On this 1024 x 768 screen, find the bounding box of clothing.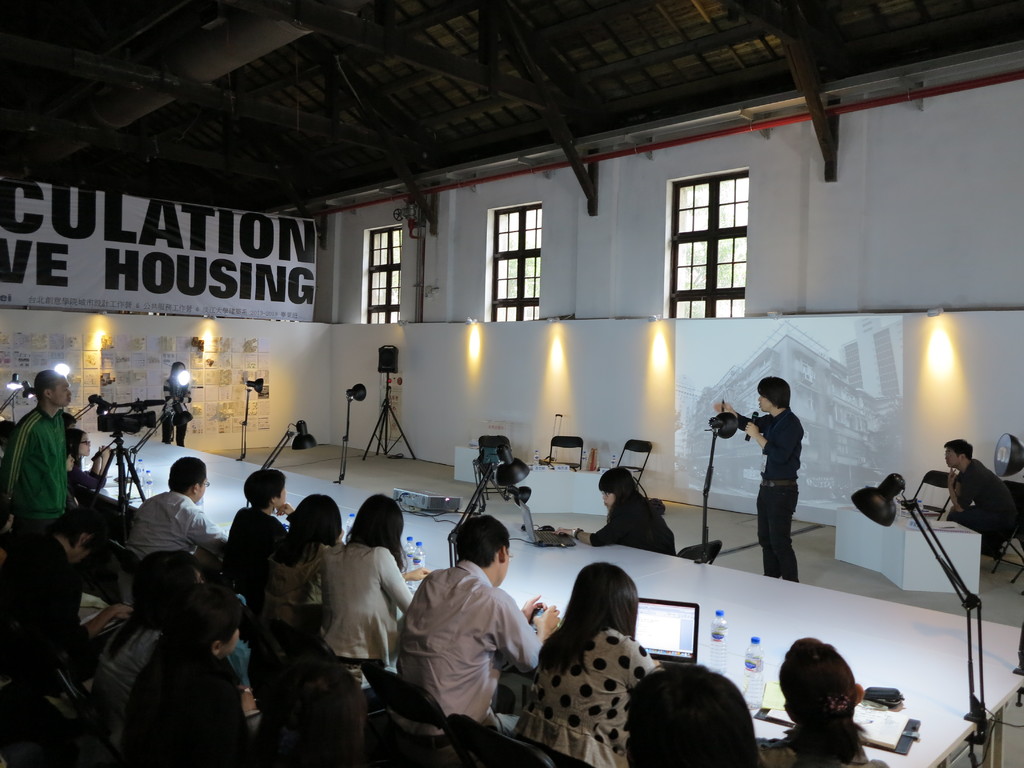
Bounding box: <region>750, 406, 806, 578</region>.
